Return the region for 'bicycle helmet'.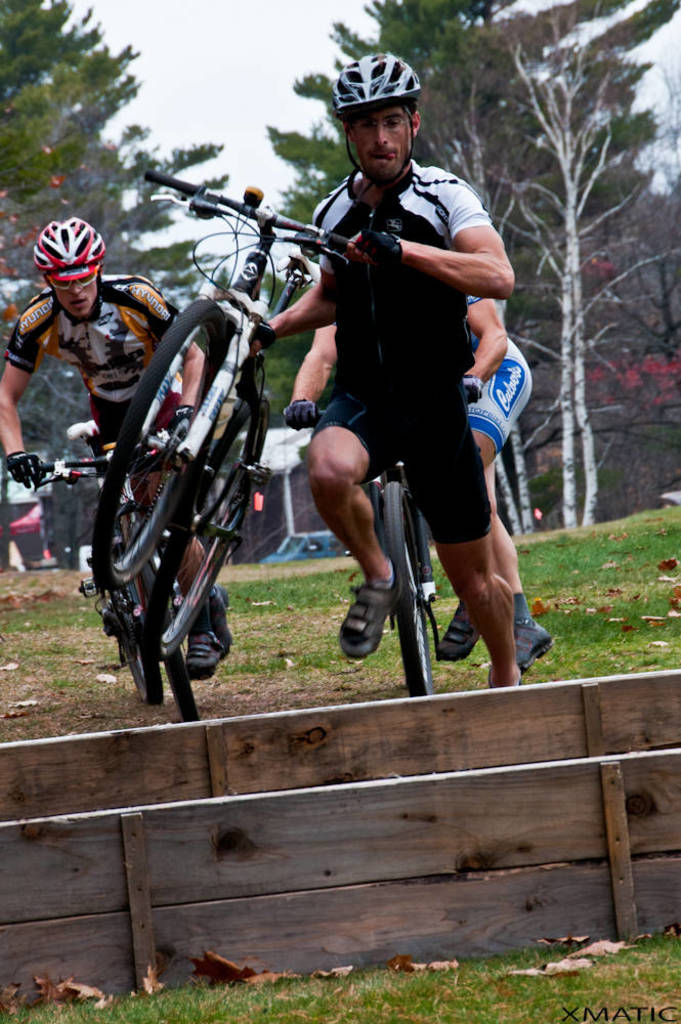
<region>27, 217, 101, 270</region>.
